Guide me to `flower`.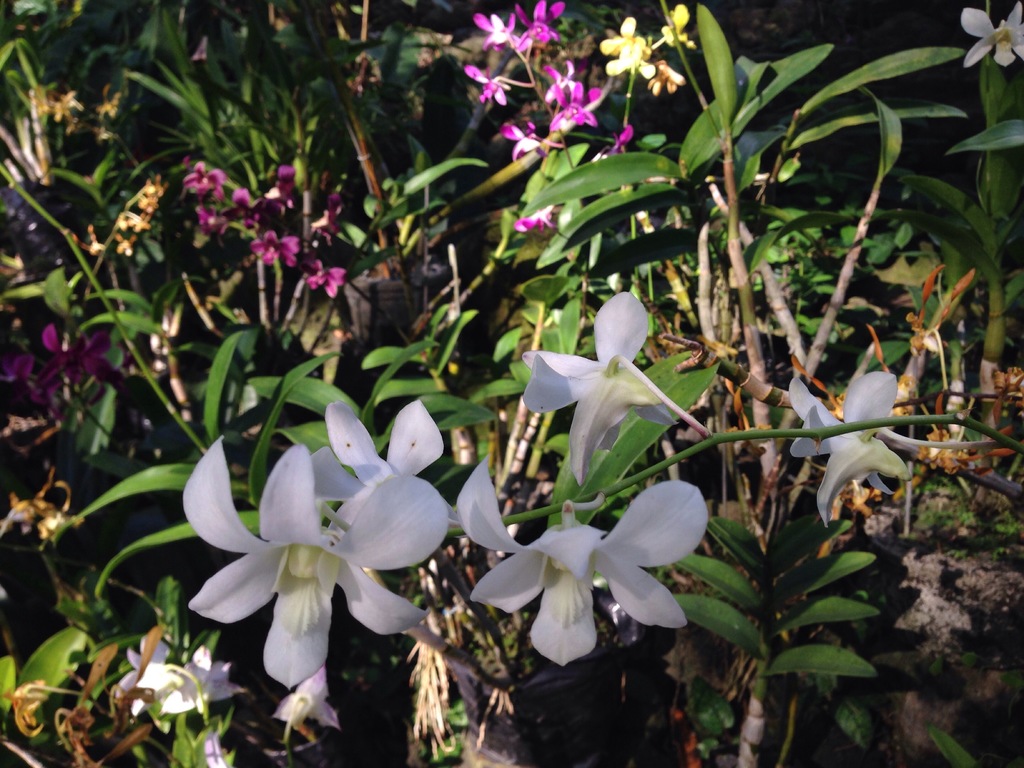
Guidance: <bbox>514, 288, 705, 484</bbox>.
